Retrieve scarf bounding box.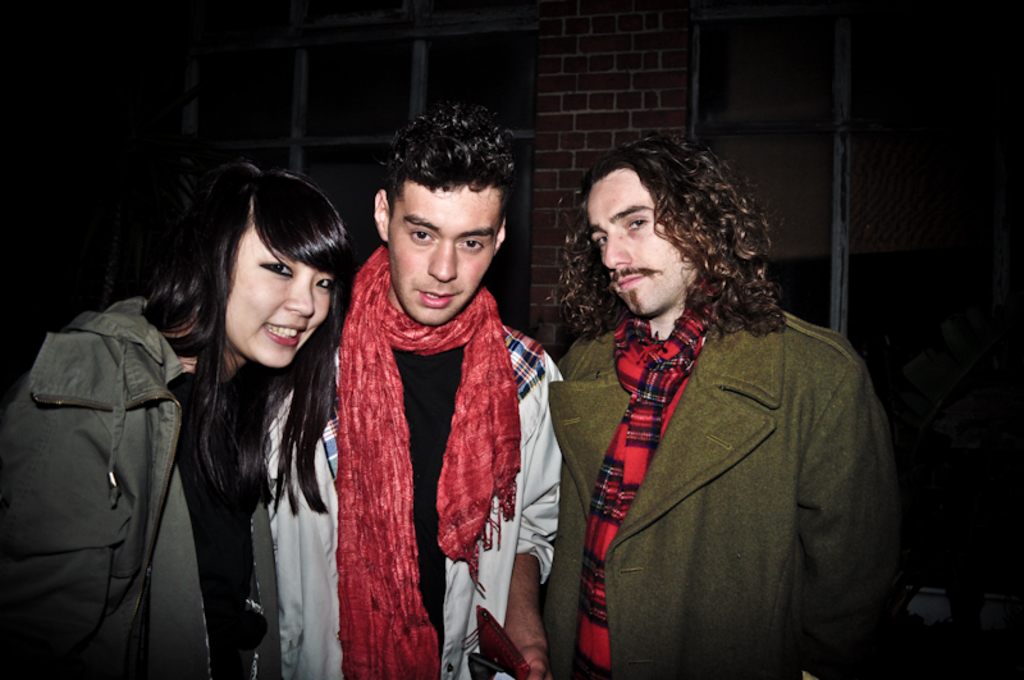
Bounding box: 571, 310, 718, 679.
